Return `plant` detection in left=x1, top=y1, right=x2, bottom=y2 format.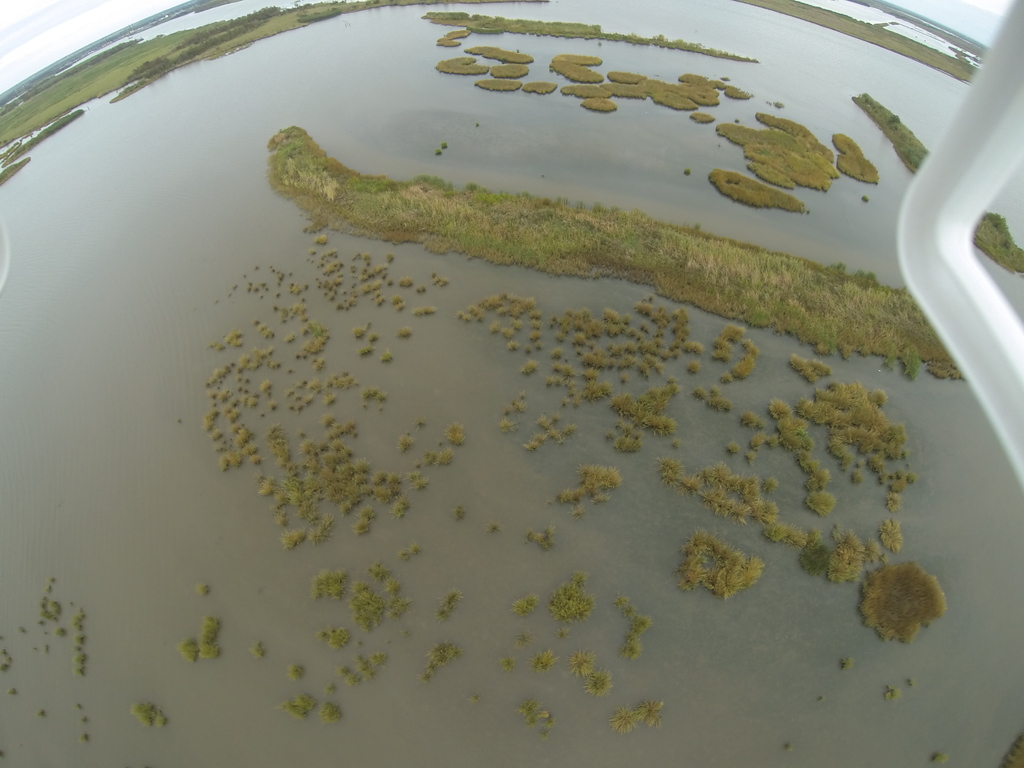
left=71, top=607, right=87, bottom=674.
